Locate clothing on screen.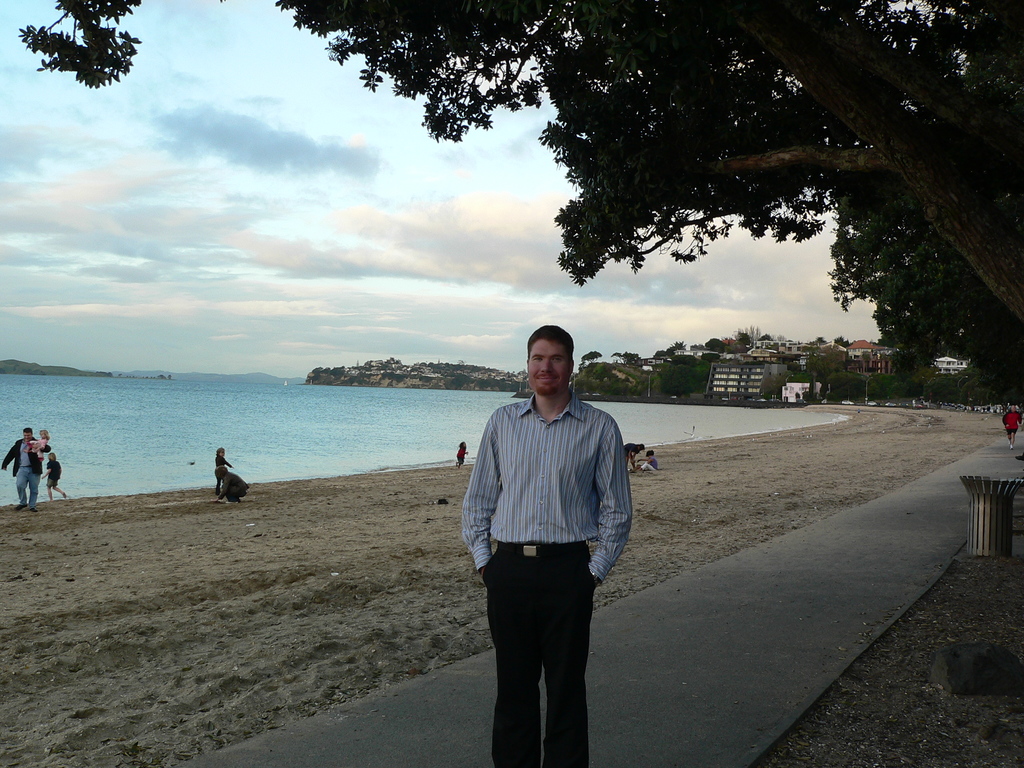
On screen at pyautogui.locateOnScreen(27, 435, 47, 456).
